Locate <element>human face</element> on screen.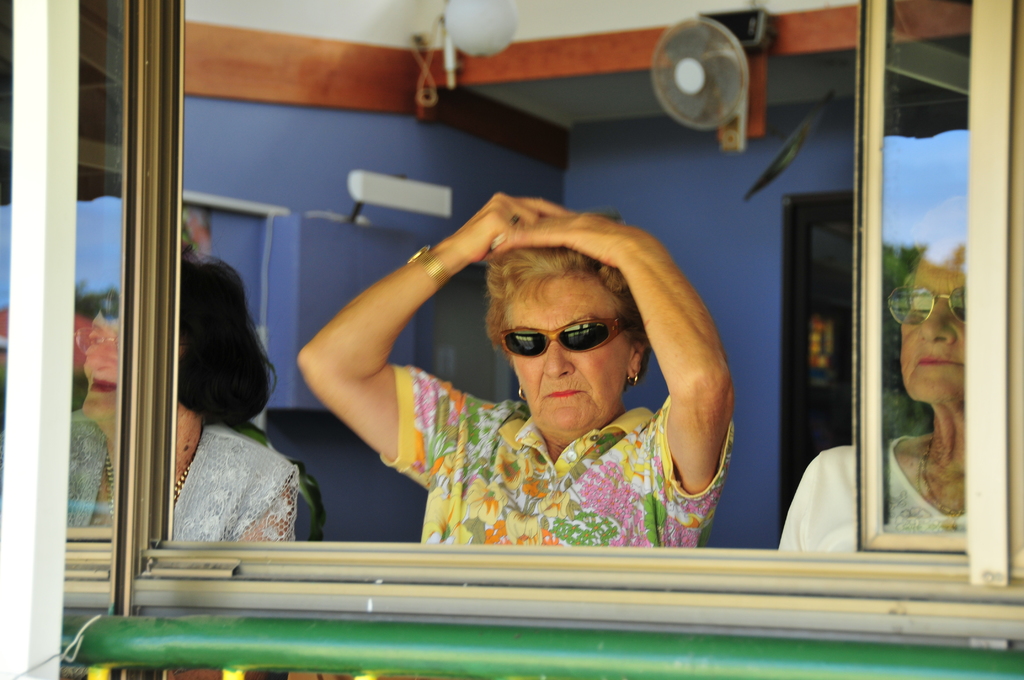
On screen at [898, 240, 968, 405].
